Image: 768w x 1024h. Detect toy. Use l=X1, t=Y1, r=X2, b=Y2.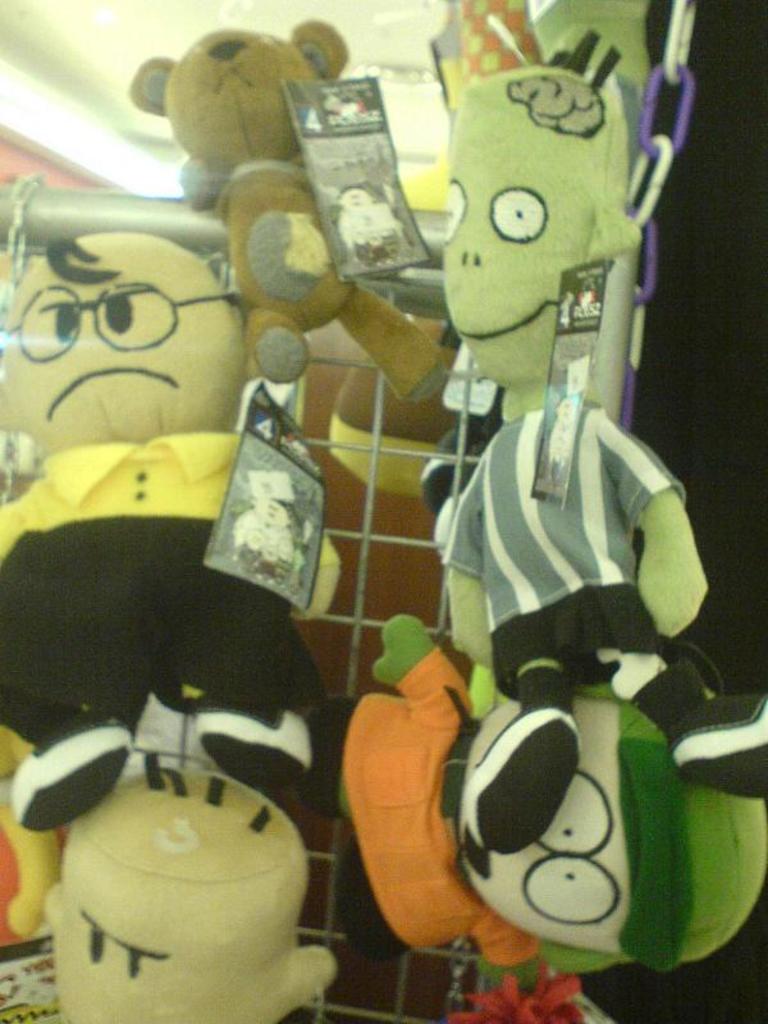
l=0, t=220, r=348, b=833.
